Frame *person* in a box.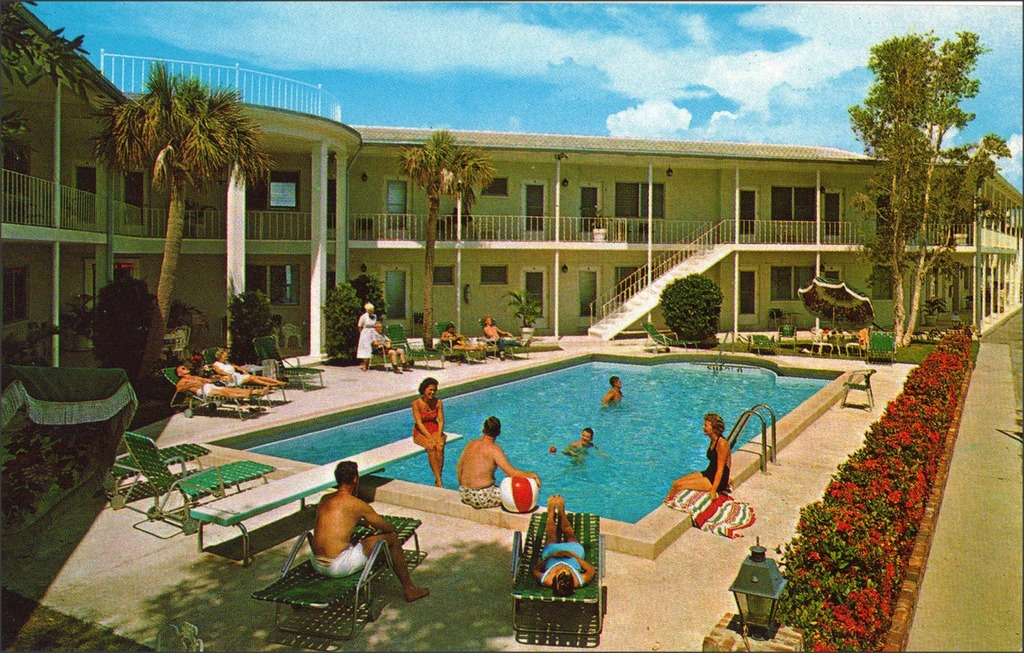
{"x1": 436, "y1": 325, "x2": 481, "y2": 352}.
